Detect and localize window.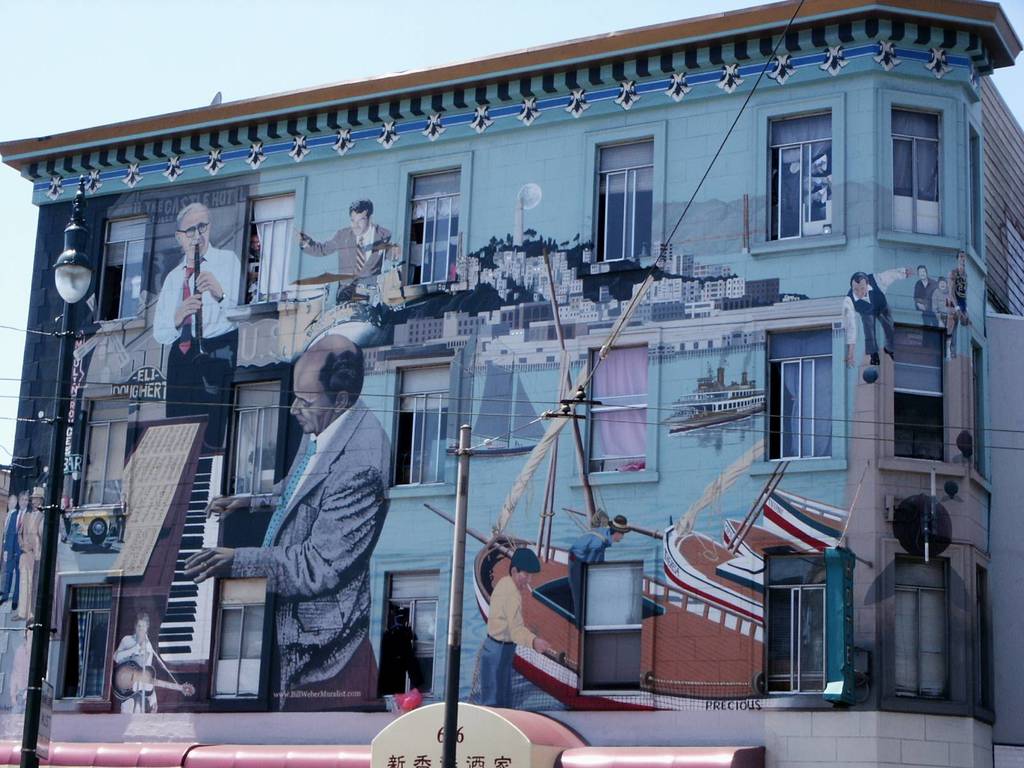
Localized at l=771, t=106, r=830, b=234.
